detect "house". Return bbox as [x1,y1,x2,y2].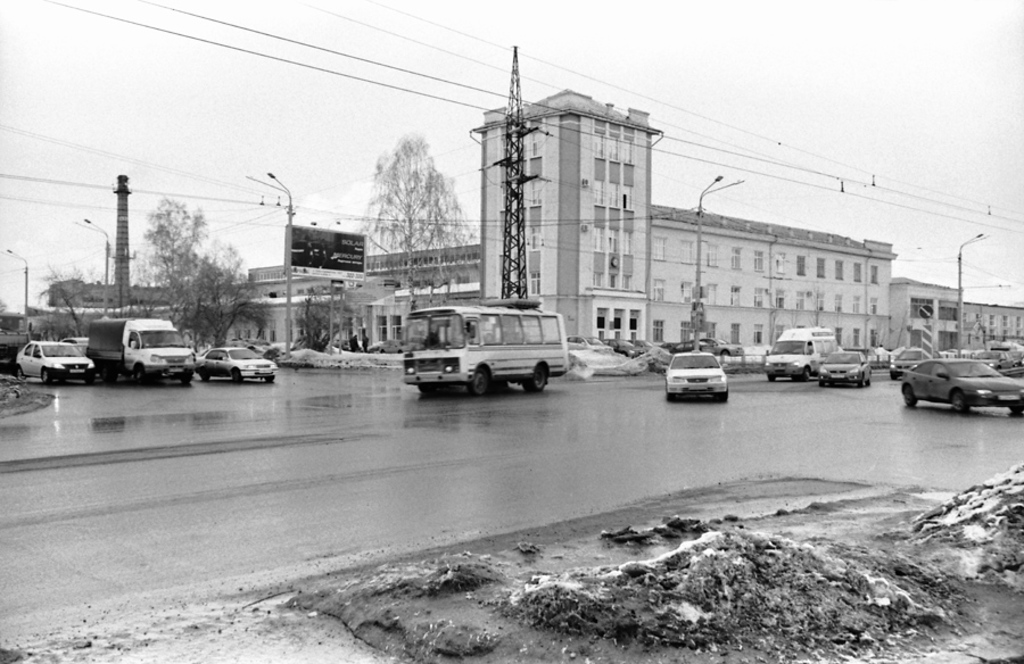
[240,265,364,357].
